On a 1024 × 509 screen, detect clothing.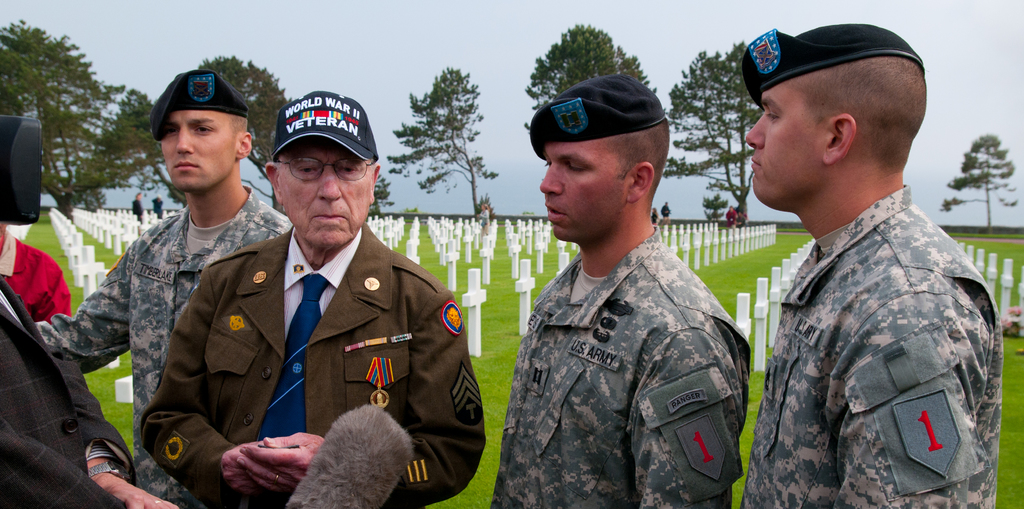
x1=36 y1=176 x2=285 y2=508.
